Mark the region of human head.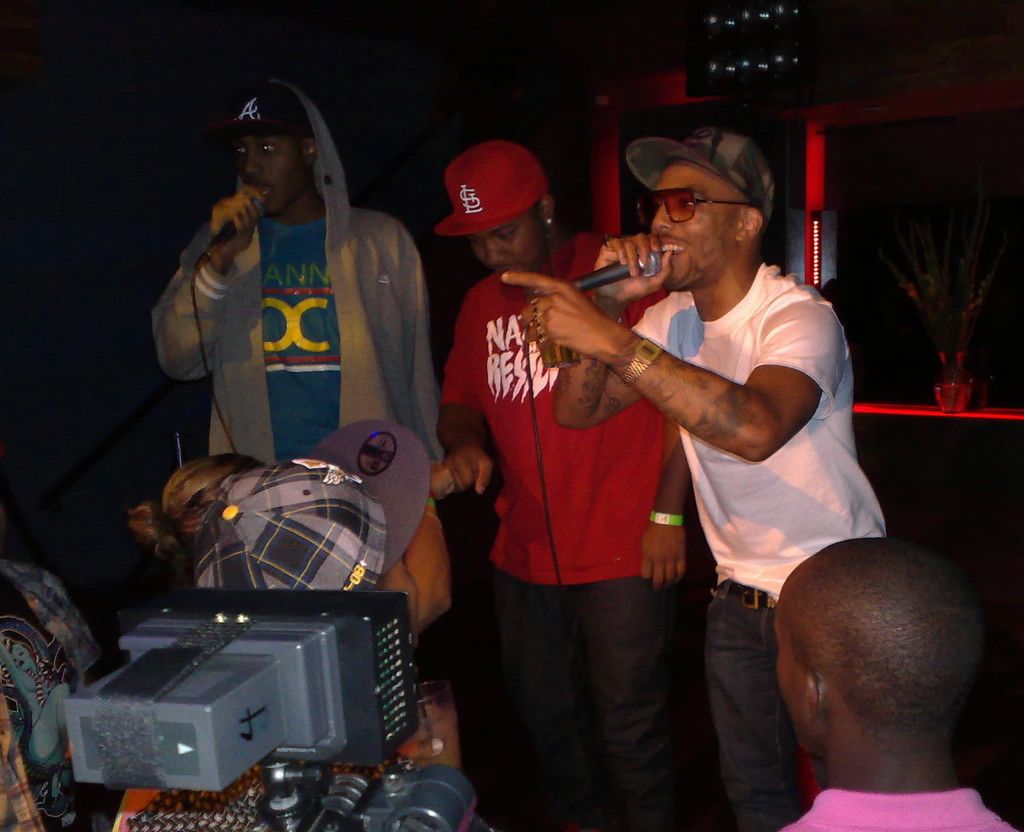
Region: [647,130,780,289].
